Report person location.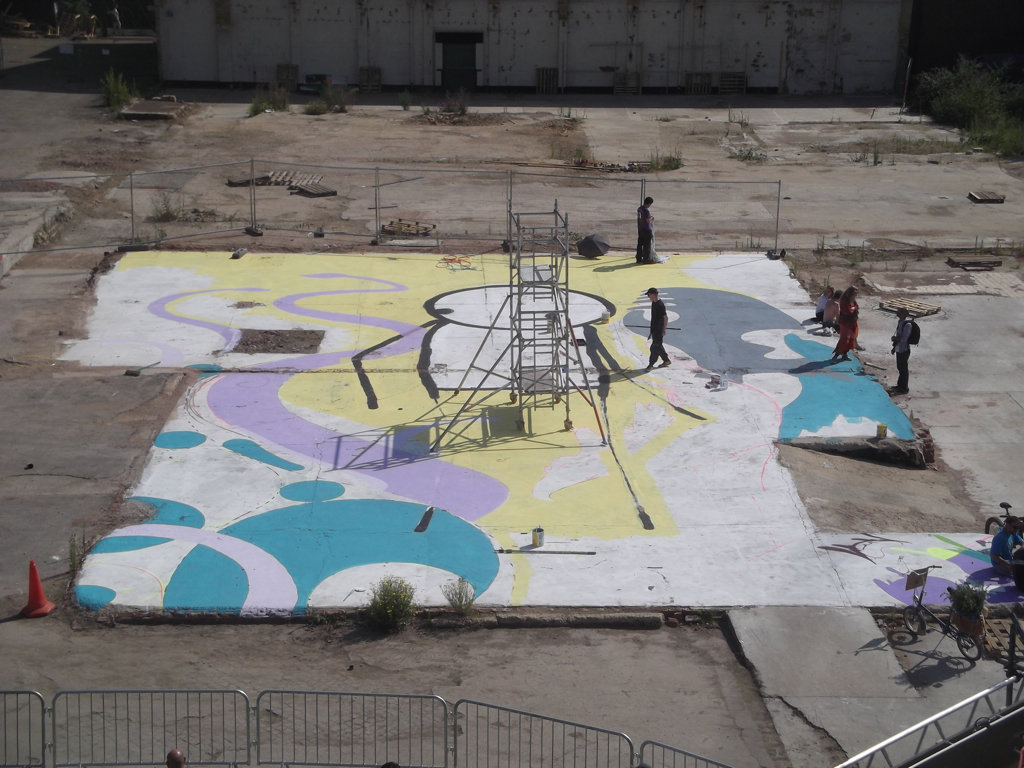
Report: 168:748:186:767.
